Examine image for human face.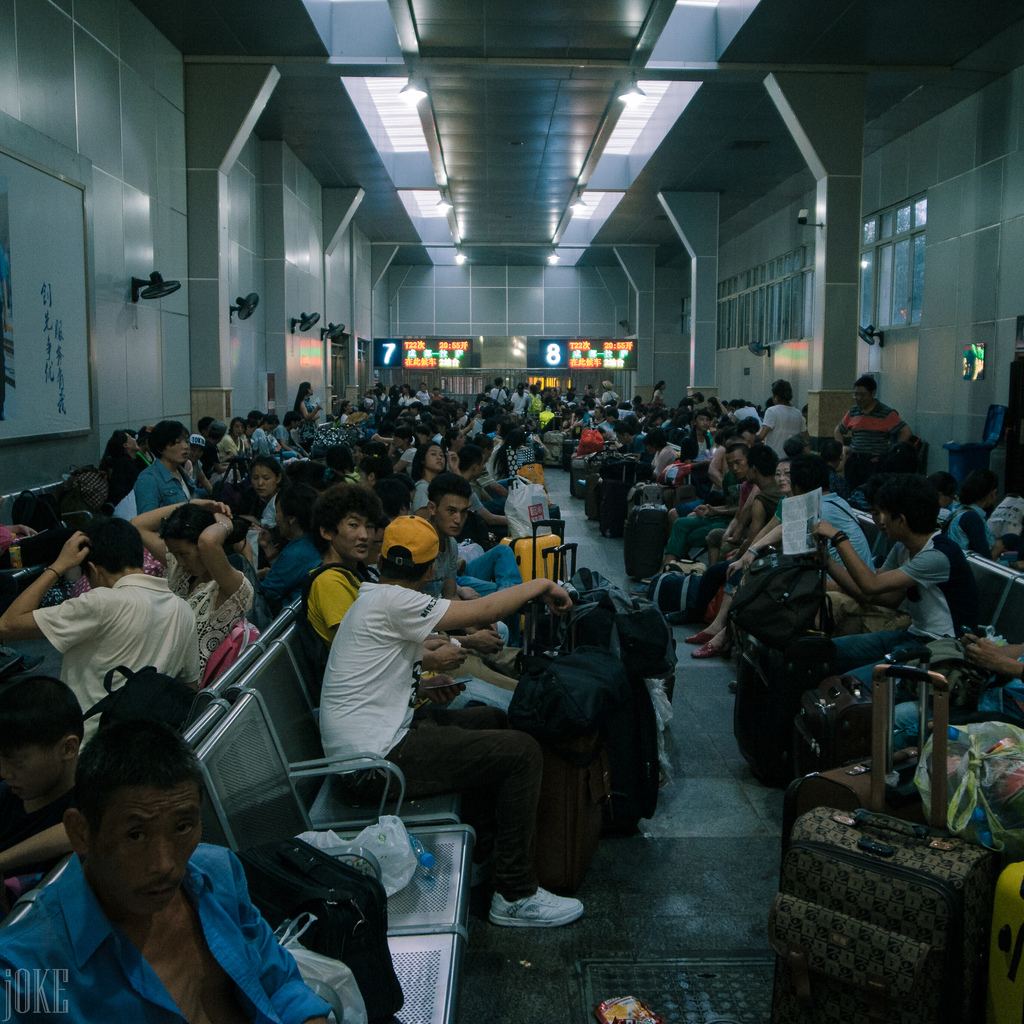
Examination result: x1=854, y1=392, x2=872, y2=408.
